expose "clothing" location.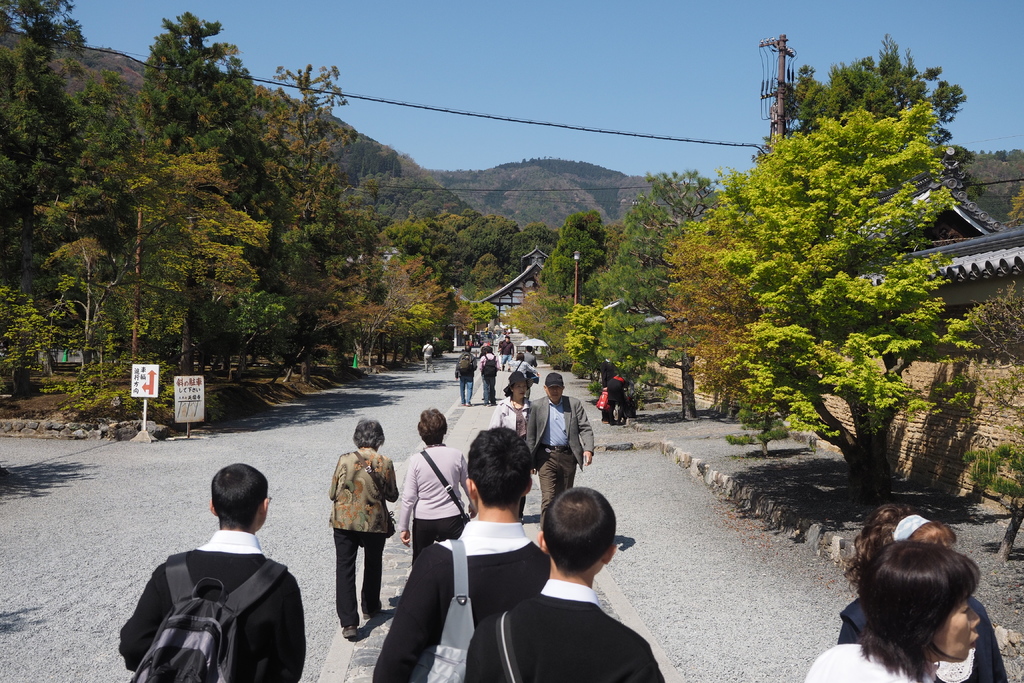
Exposed at (124, 513, 308, 682).
